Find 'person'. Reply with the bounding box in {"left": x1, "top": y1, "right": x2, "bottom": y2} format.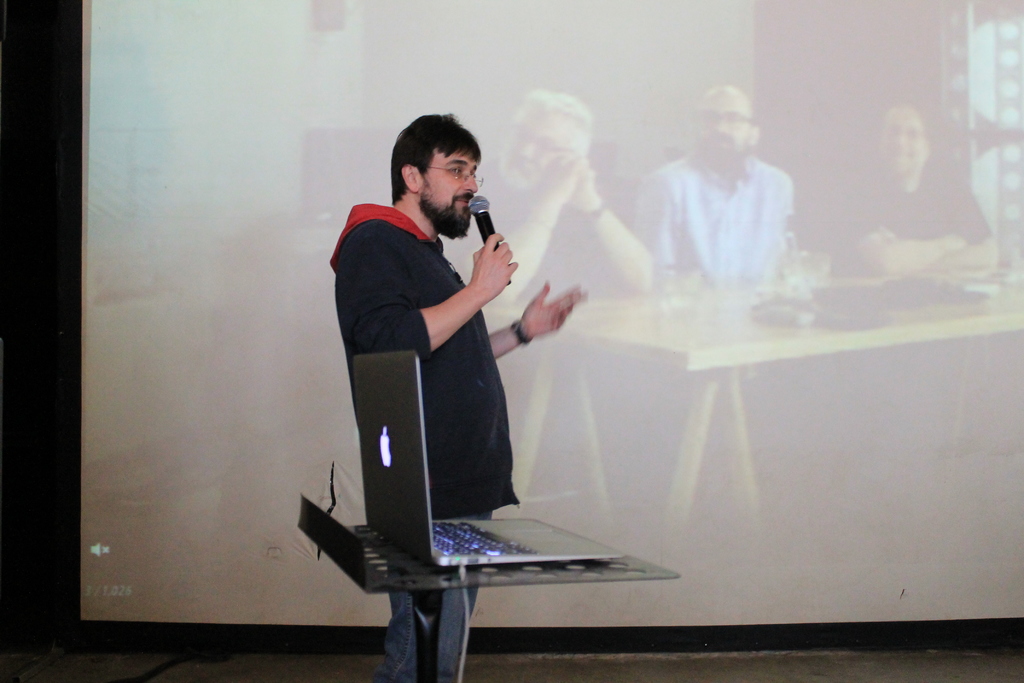
{"left": 322, "top": 96, "right": 602, "bottom": 682}.
